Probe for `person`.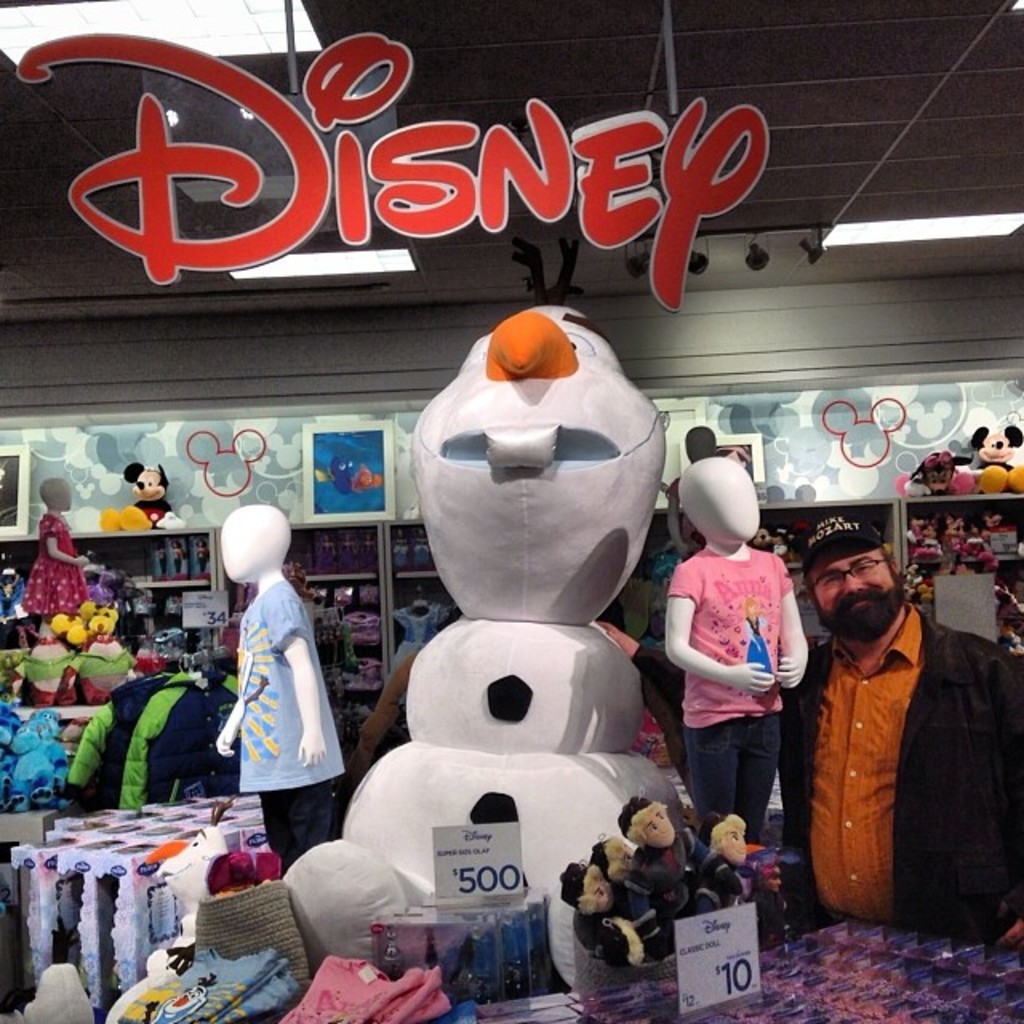
Probe result: (x1=693, y1=810, x2=749, y2=915).
